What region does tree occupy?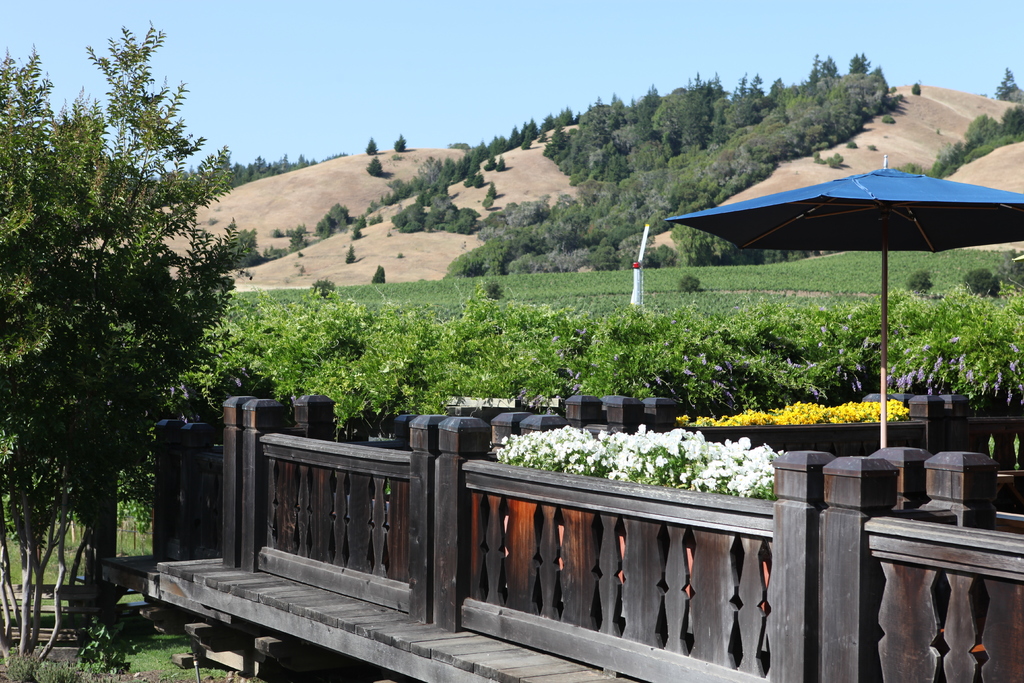
{"left": 967, "top": 268, "right": 1000, "bottom": 297}.
